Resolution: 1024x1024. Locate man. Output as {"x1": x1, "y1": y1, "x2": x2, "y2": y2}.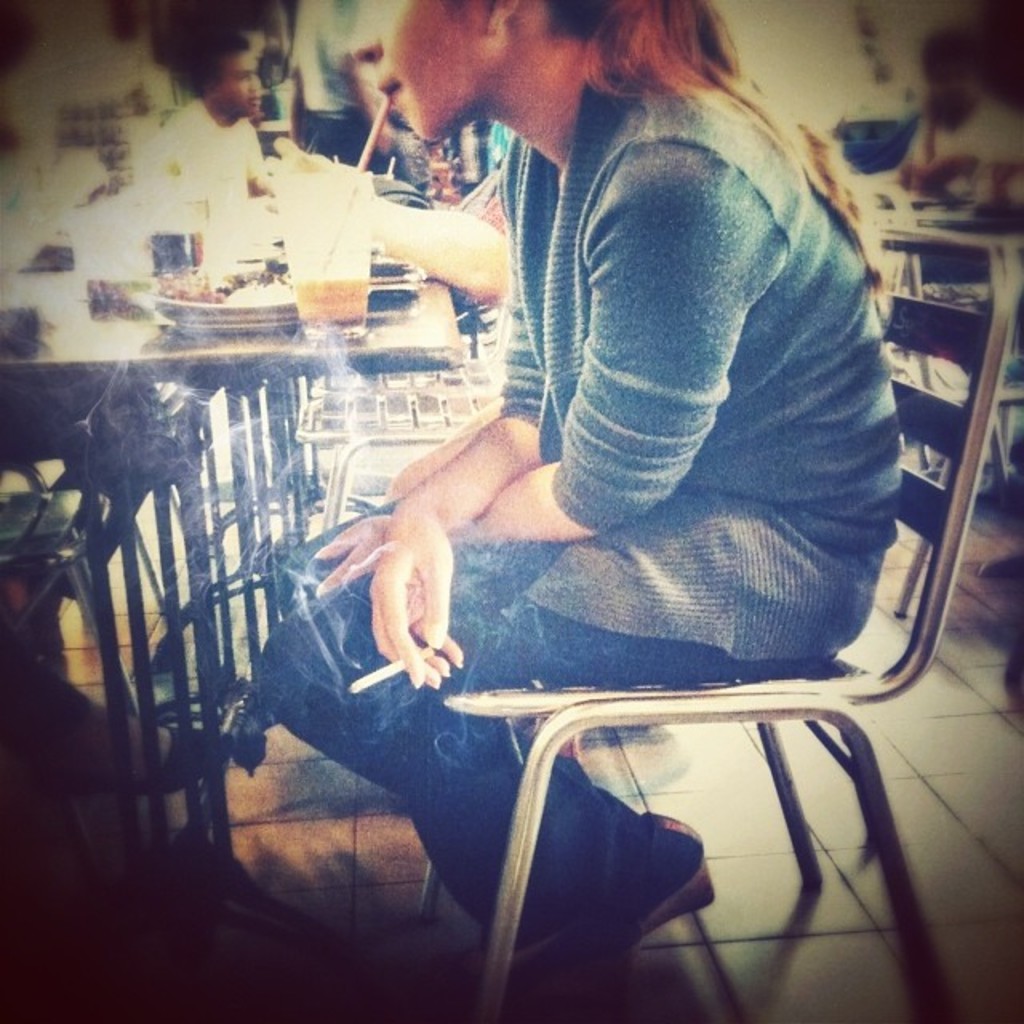
{"x1": 144, "y1": 22, "x2": 266, "y2": 202}.
